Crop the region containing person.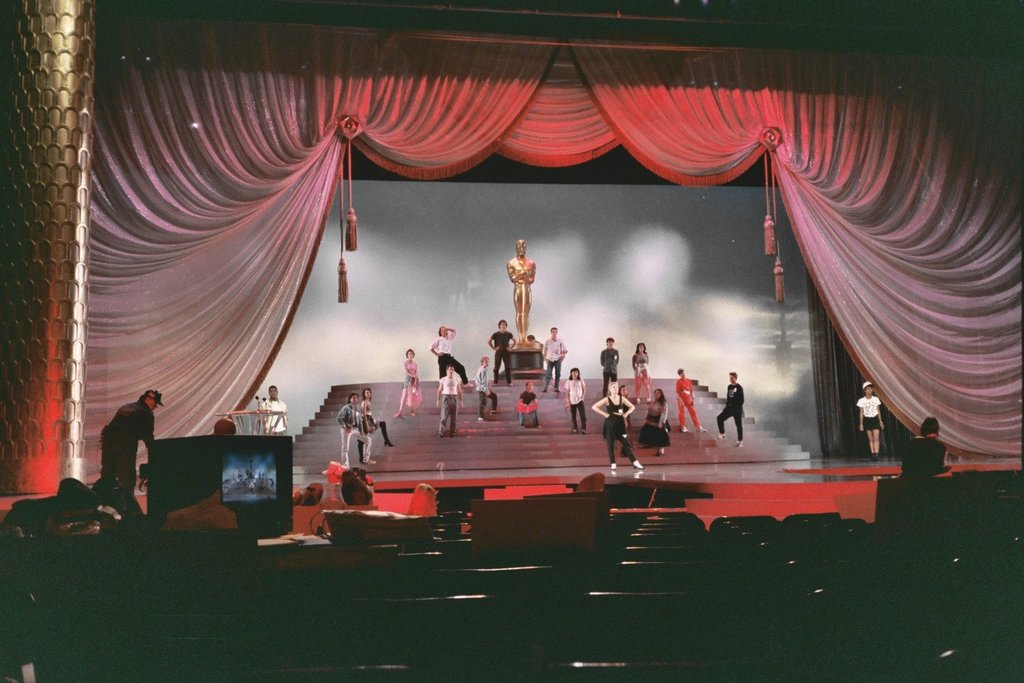
Crop region: box(258, 382, 291, 438).
